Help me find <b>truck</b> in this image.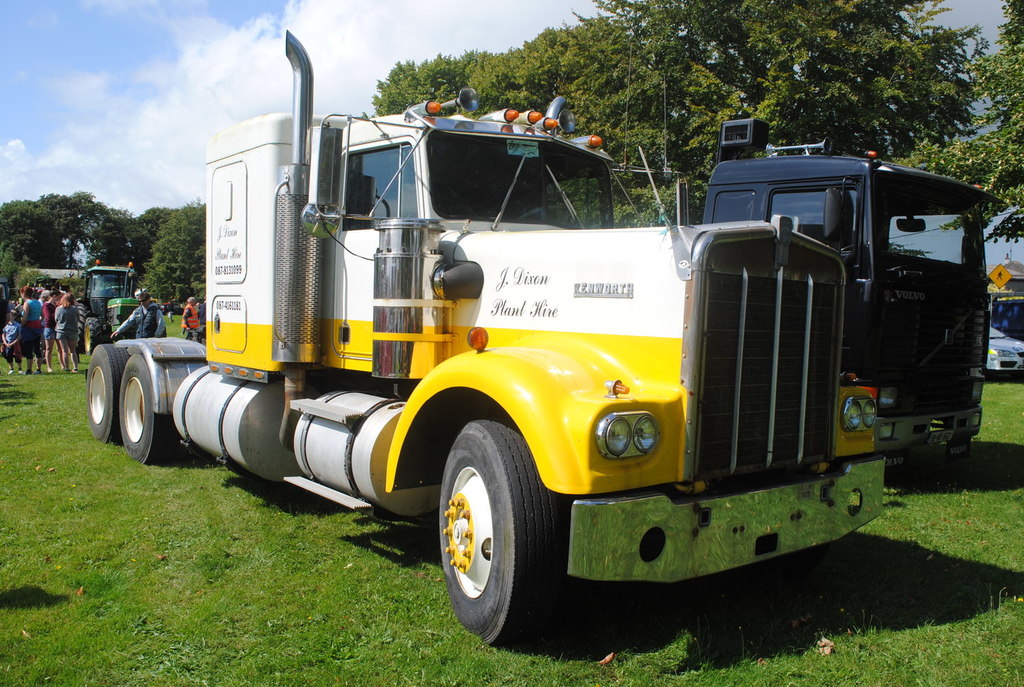
Found it: l=86, t=28, r=889, b=653.
